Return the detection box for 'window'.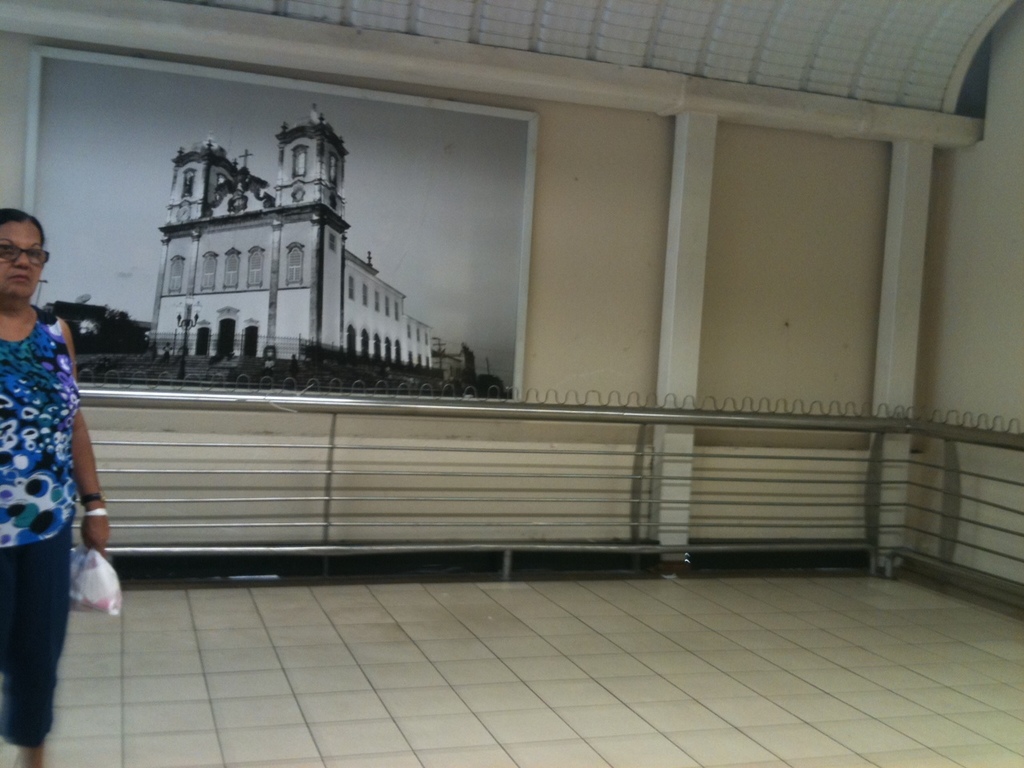
[224, 253, 238, 287].
